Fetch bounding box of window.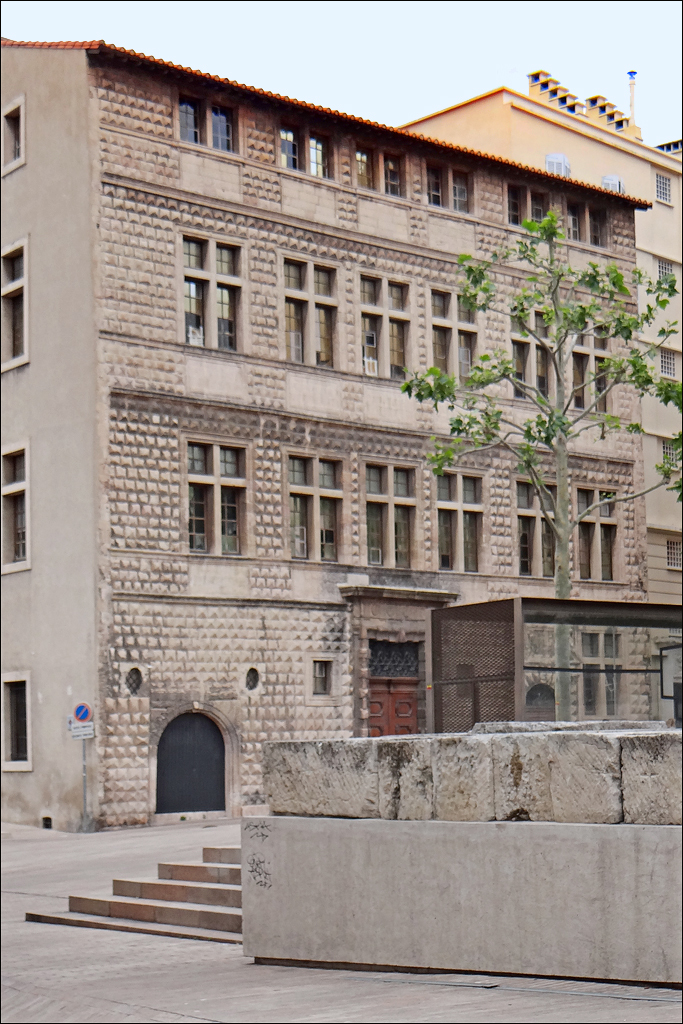
Bbox: <bbox>0, 86, 27, 181</bbox>.
